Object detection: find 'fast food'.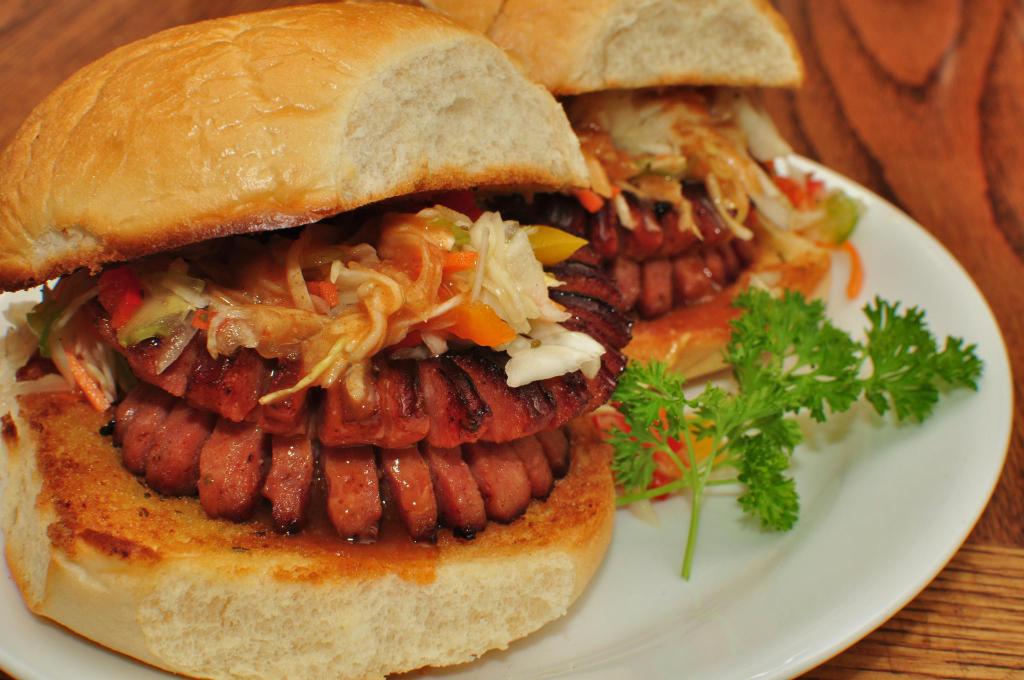
bbox=[0, 0, 734, 663].
